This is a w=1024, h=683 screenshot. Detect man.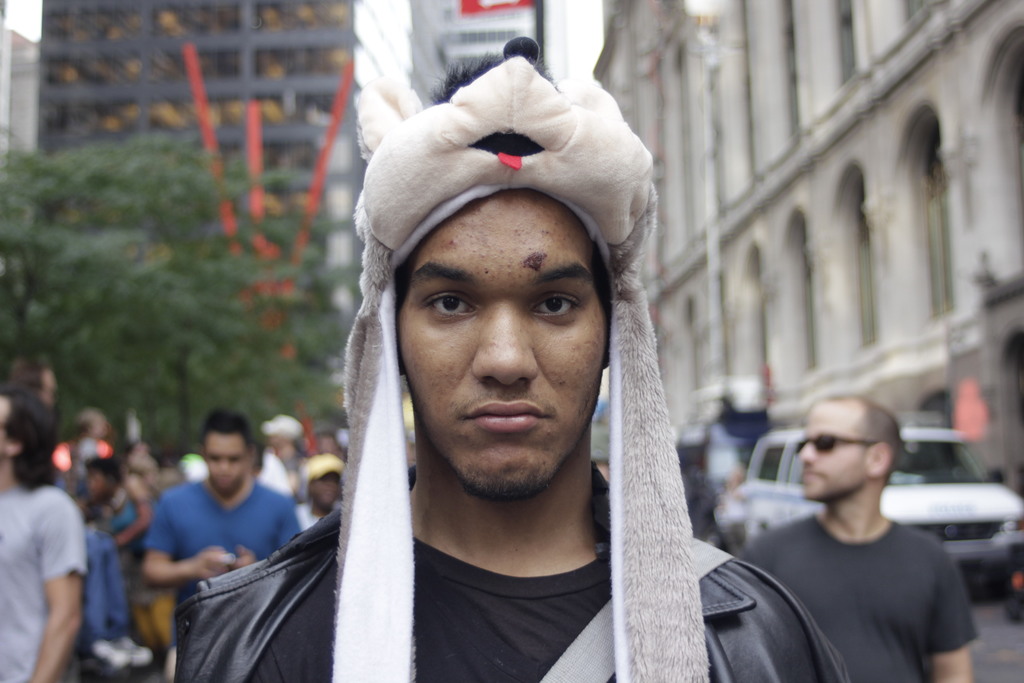
locate(172, 49, 851, 682).
